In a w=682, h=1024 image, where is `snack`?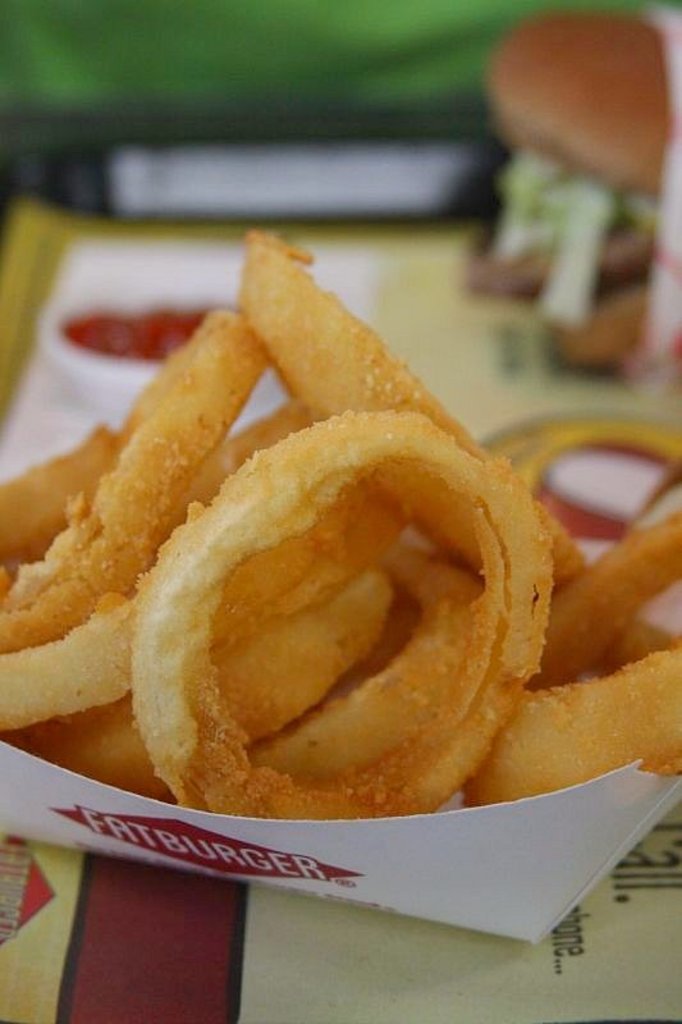
detection(116, 394, 558, 844).
